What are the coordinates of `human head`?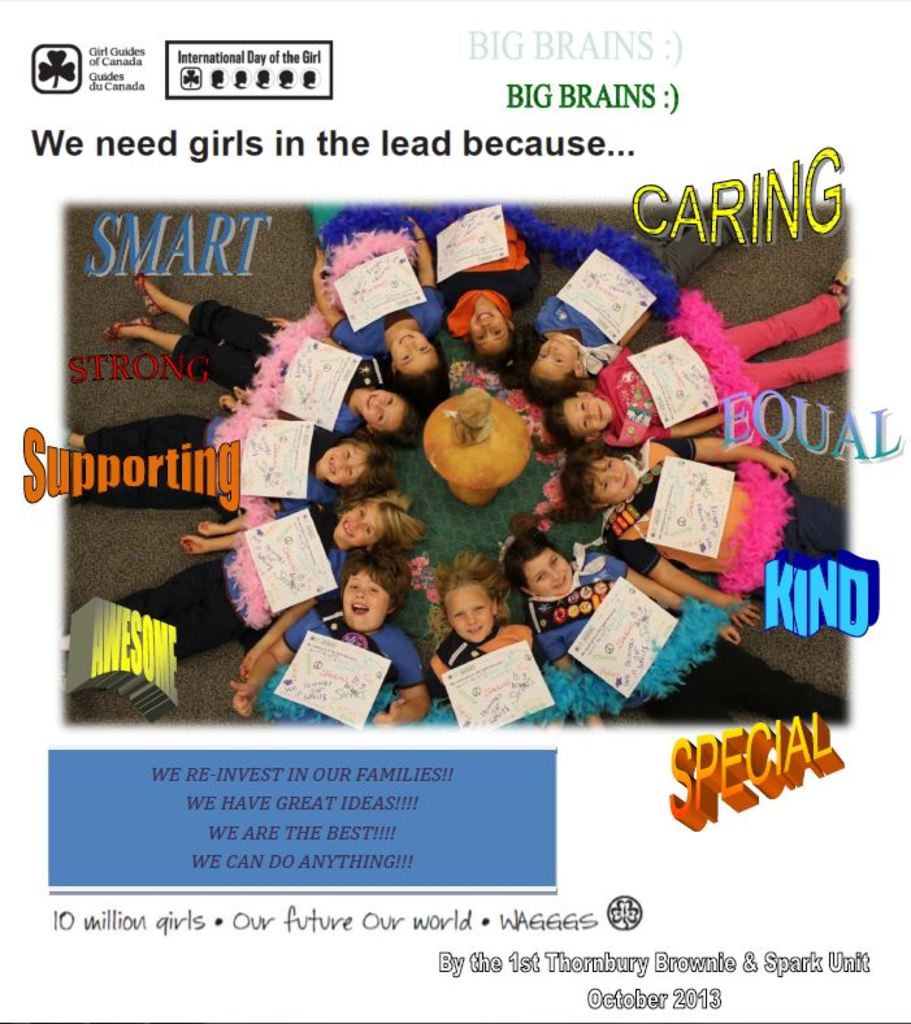
x1=522, y1=334, x2=586, y2=407.
